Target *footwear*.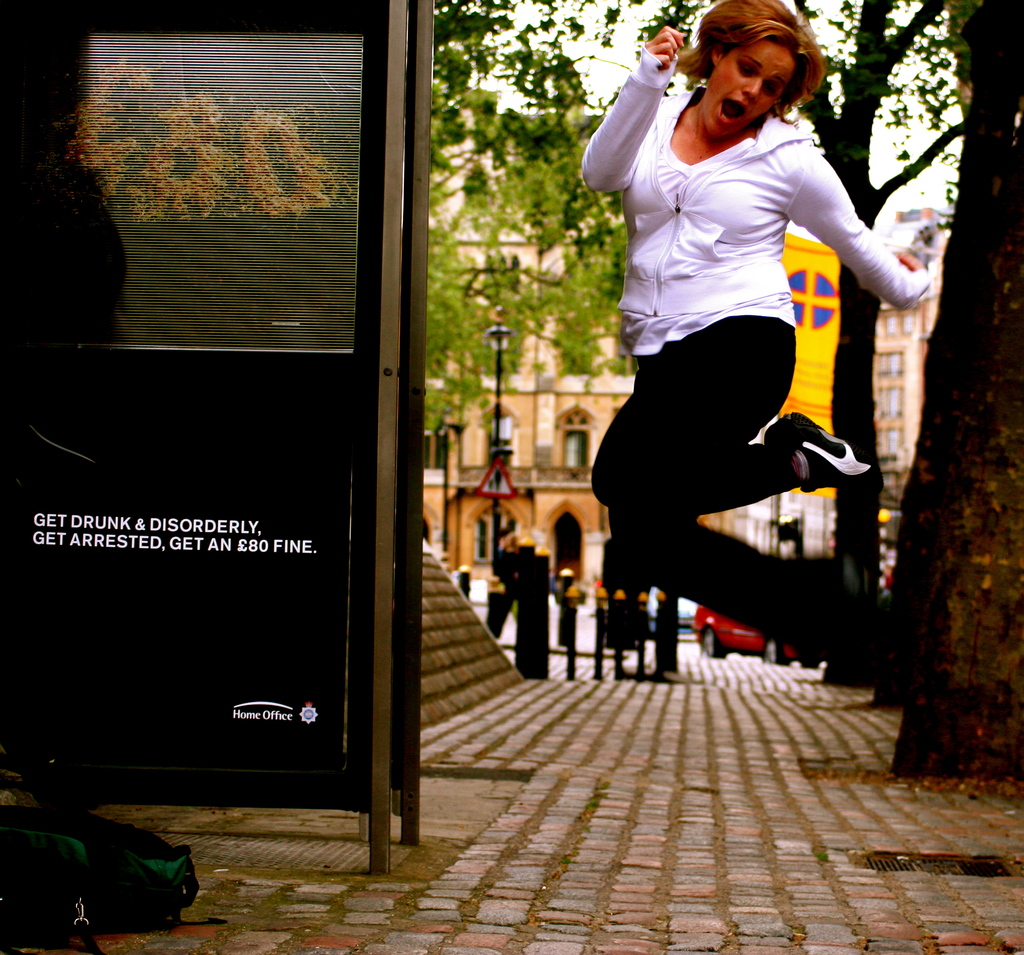
Target region: 774/411/874/491.
